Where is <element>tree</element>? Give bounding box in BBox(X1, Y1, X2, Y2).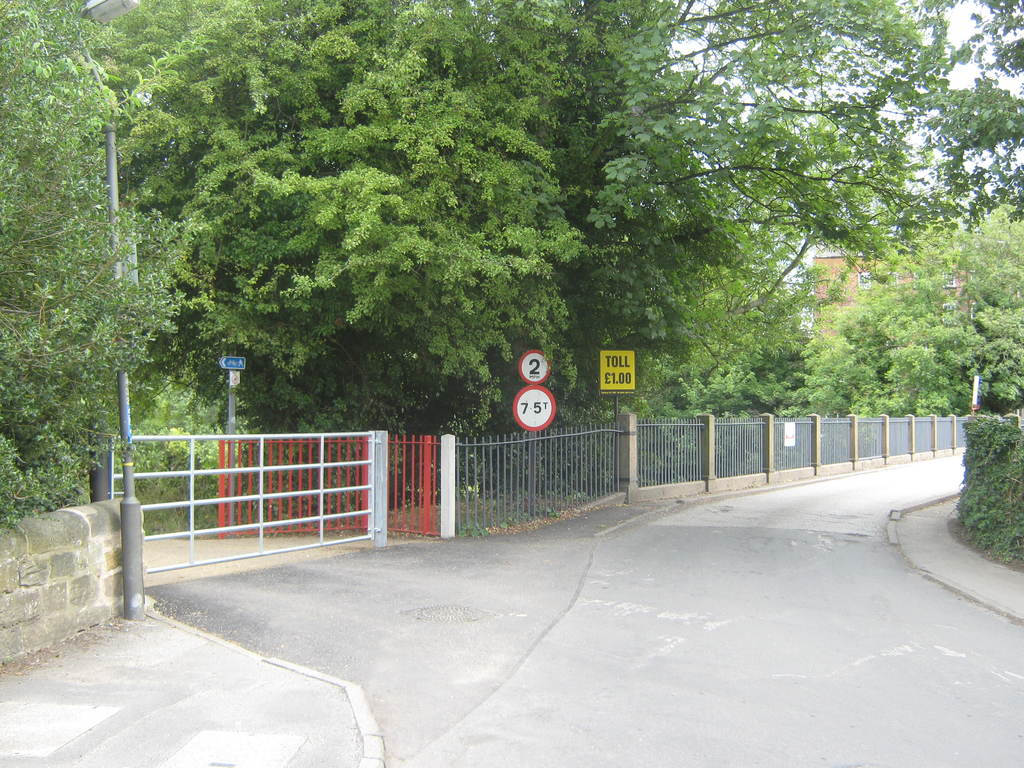
BBox(97, 0, 578, 521).
